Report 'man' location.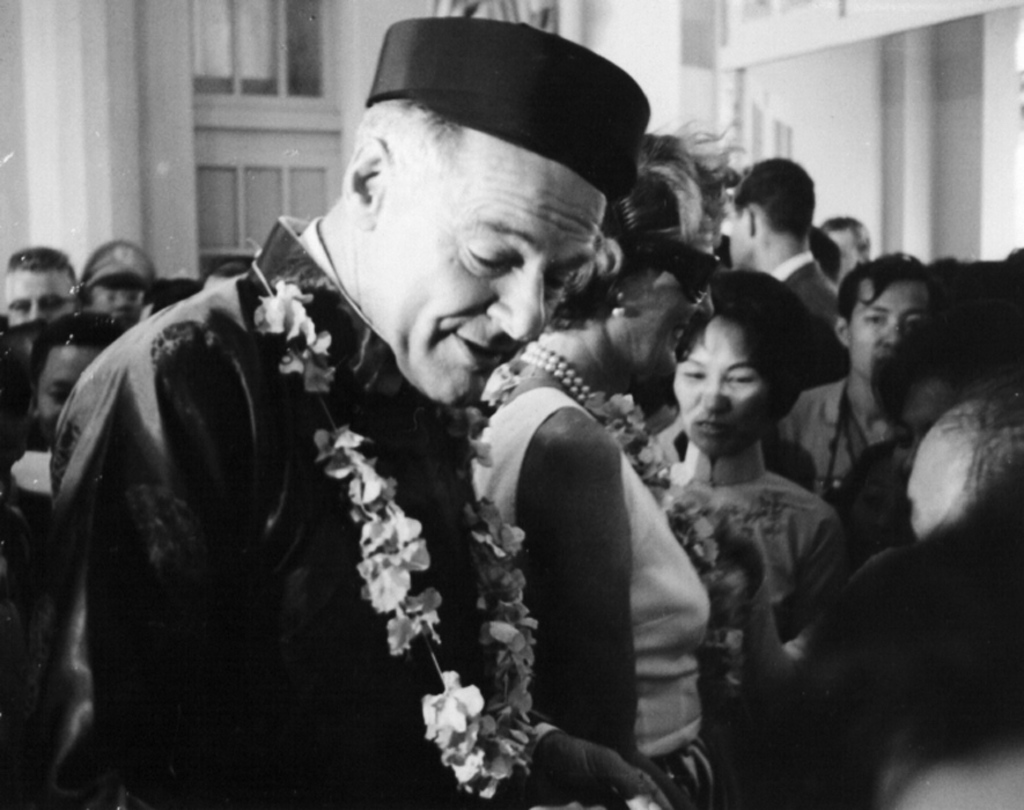
Report: pyautogui.locateOnScreen(911, 393, 1023, 536).
